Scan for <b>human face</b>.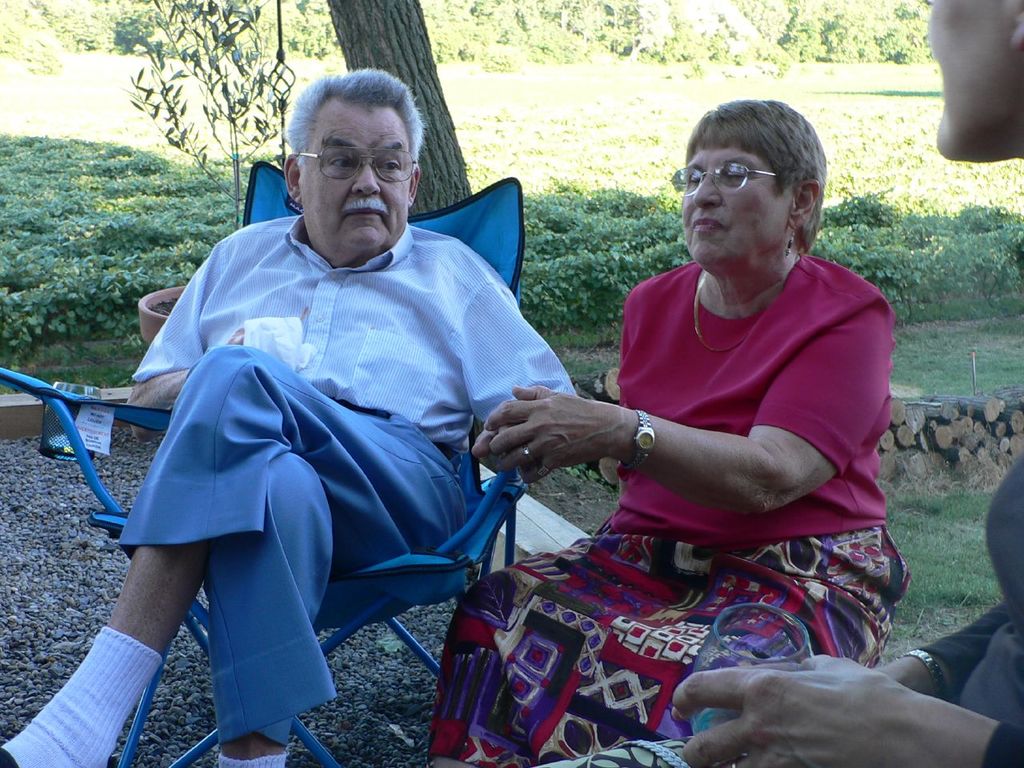
Scan result: bbox=[684, 144, 794, 276].
